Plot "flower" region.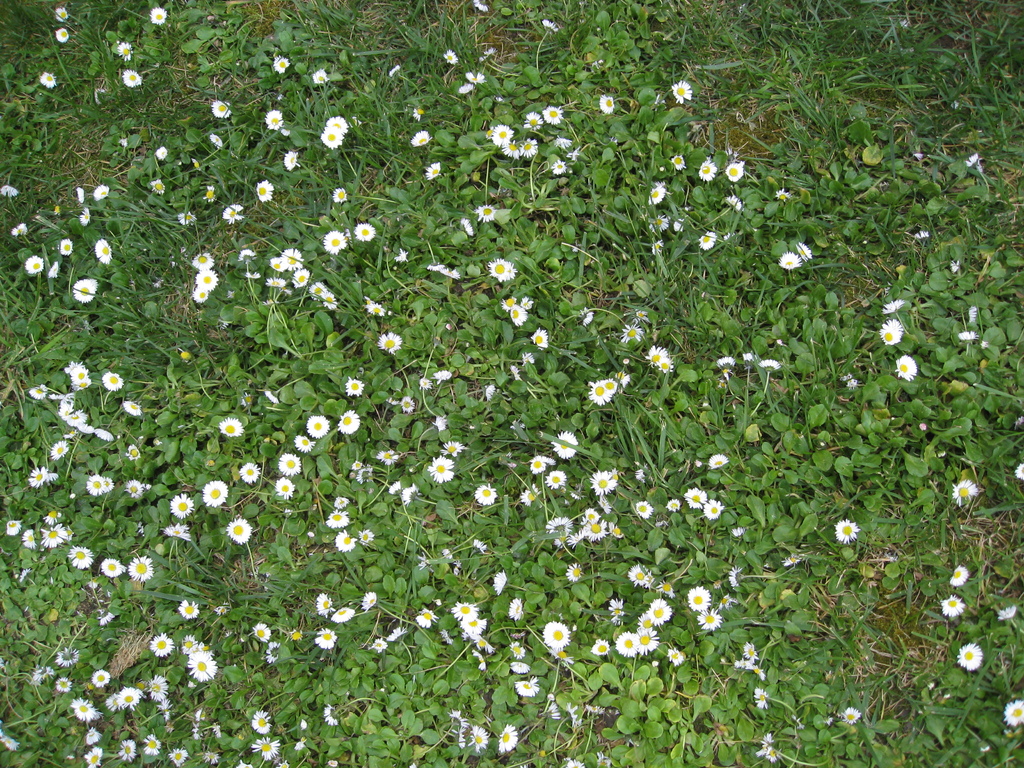
Plotted at x1=607 y1=598 x2=626 y2=621.
